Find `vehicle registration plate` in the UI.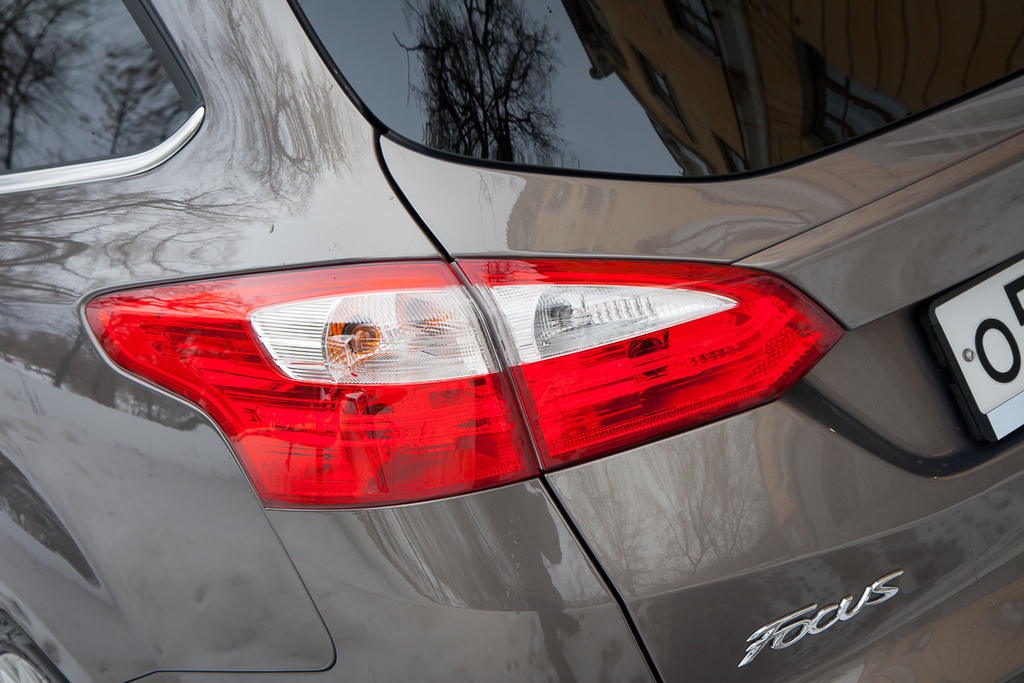
UI element at <region>917, 254, 1023, 452</region>.
